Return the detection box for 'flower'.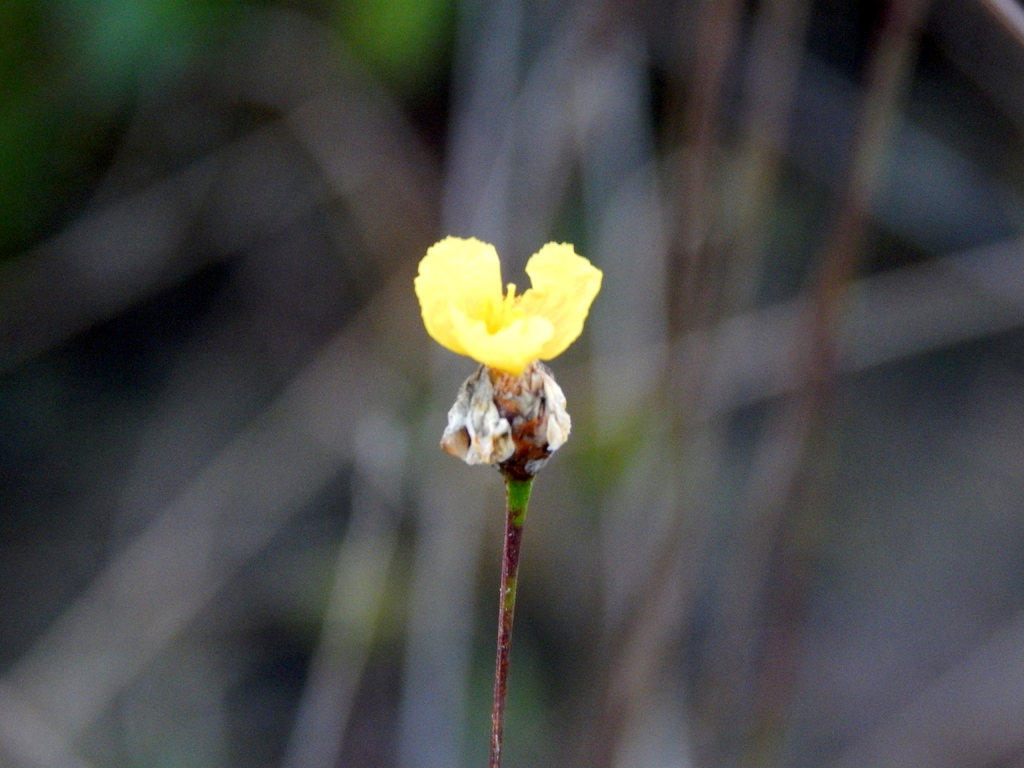
(x1=394, y1=220, x2=596, y2=397).
